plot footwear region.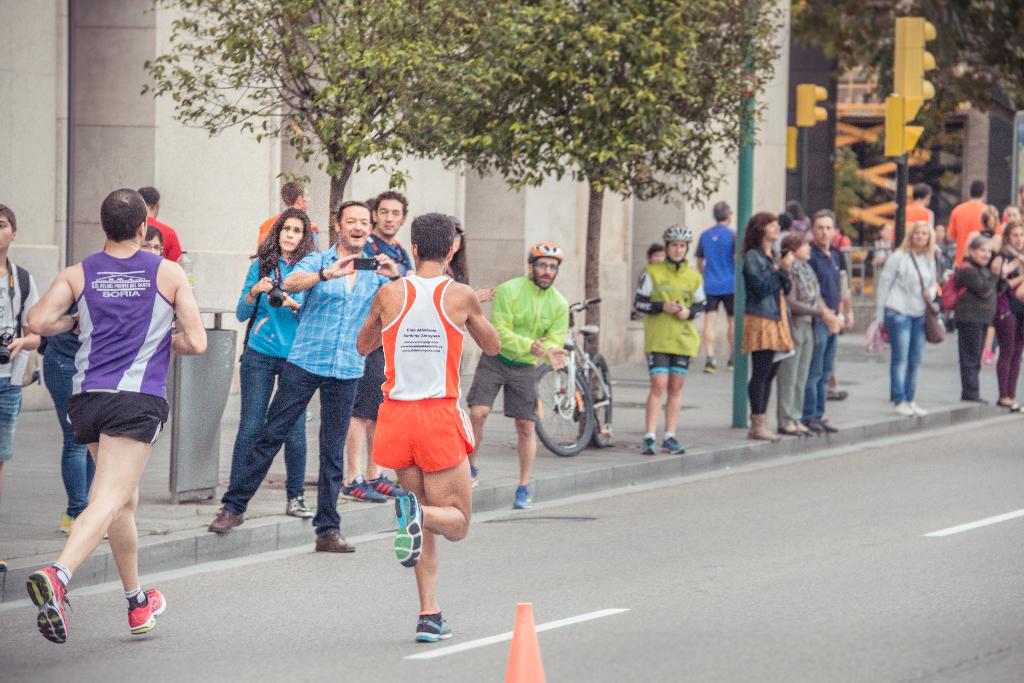
Plotted at [819, 415, 838, 434].
